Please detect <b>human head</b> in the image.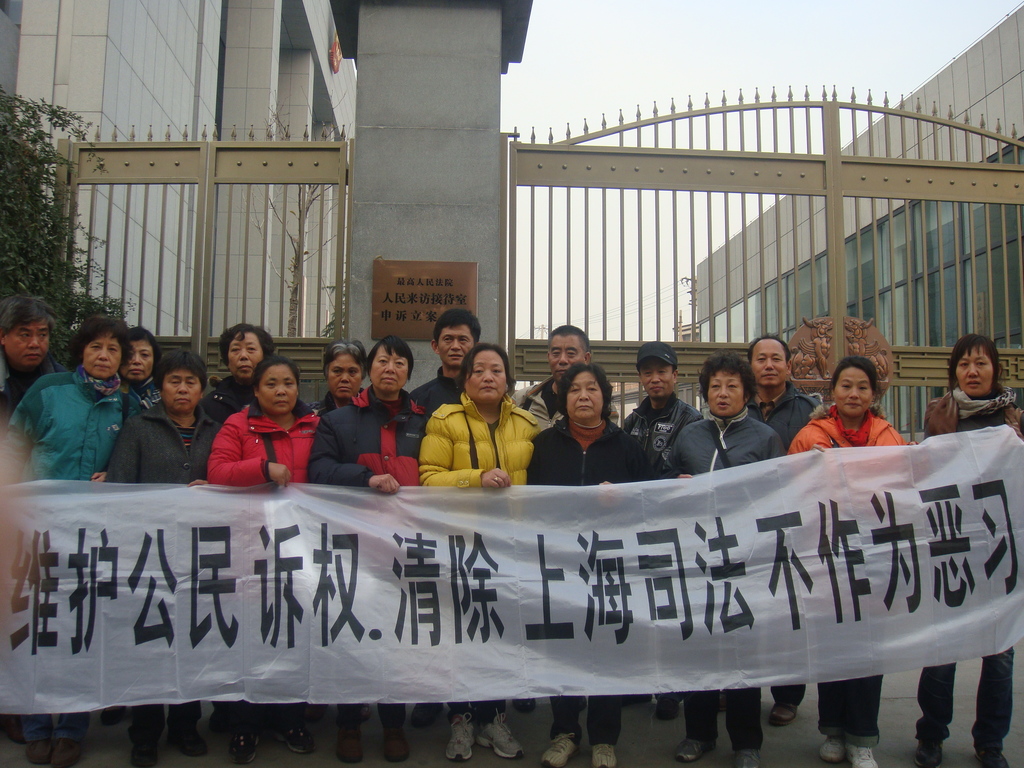
x1=366, y1=336, x2=413, y2=397.
